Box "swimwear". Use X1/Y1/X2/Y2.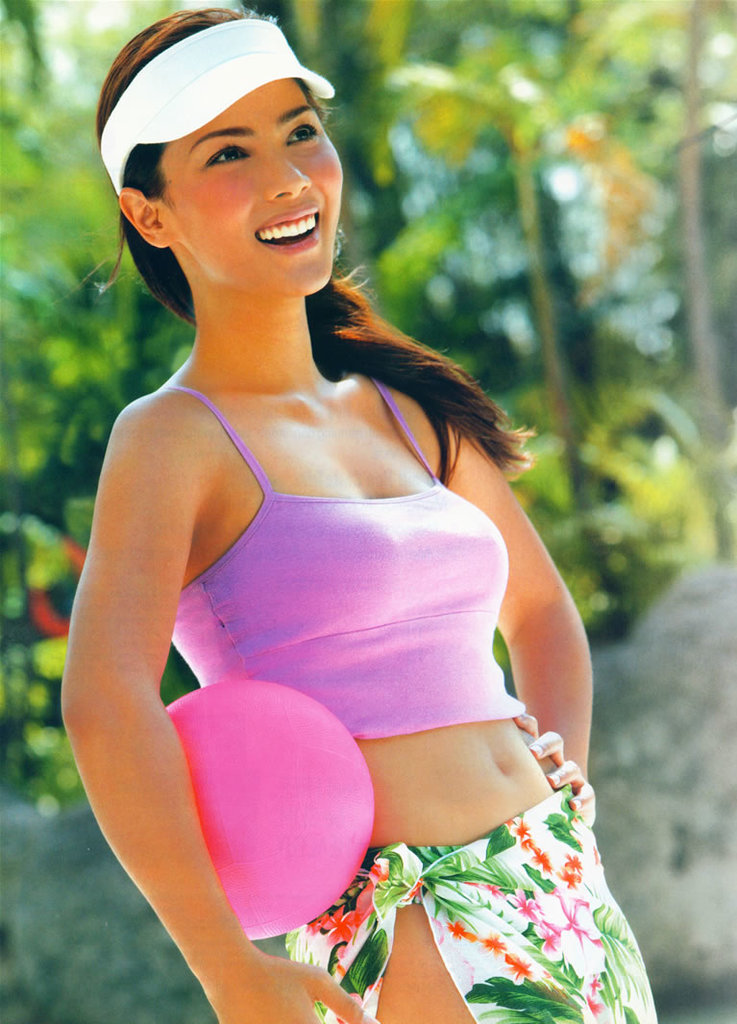
178/379/514/743.
